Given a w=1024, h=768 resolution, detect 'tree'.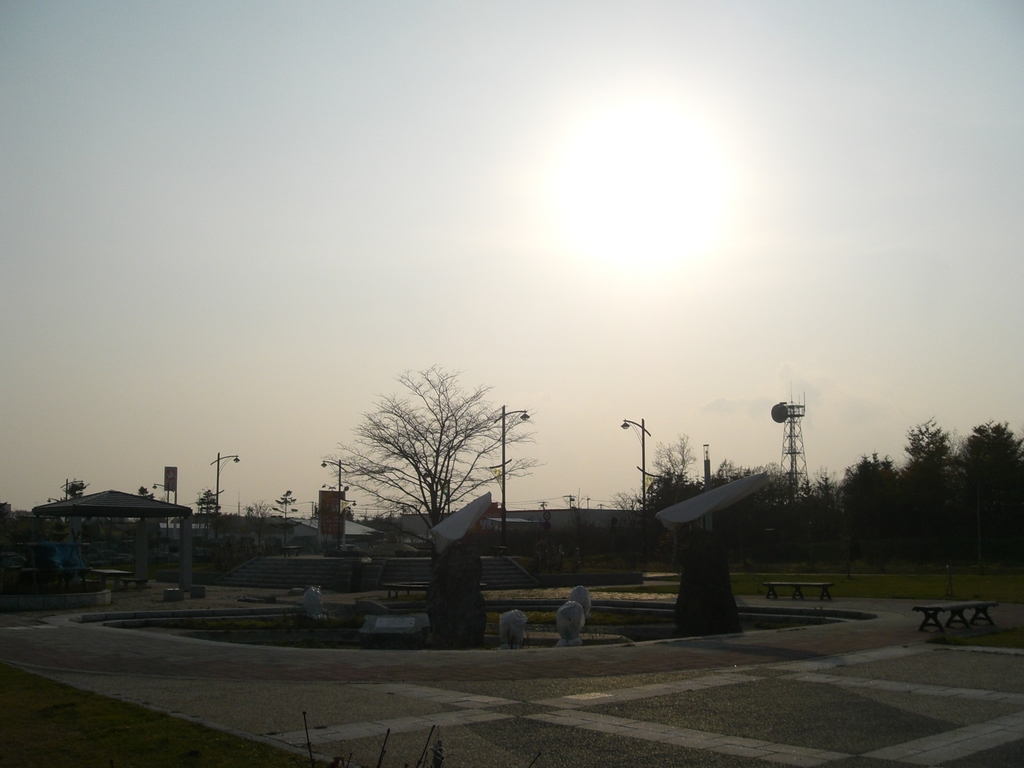
bbox(196, 485, 219, 542).
